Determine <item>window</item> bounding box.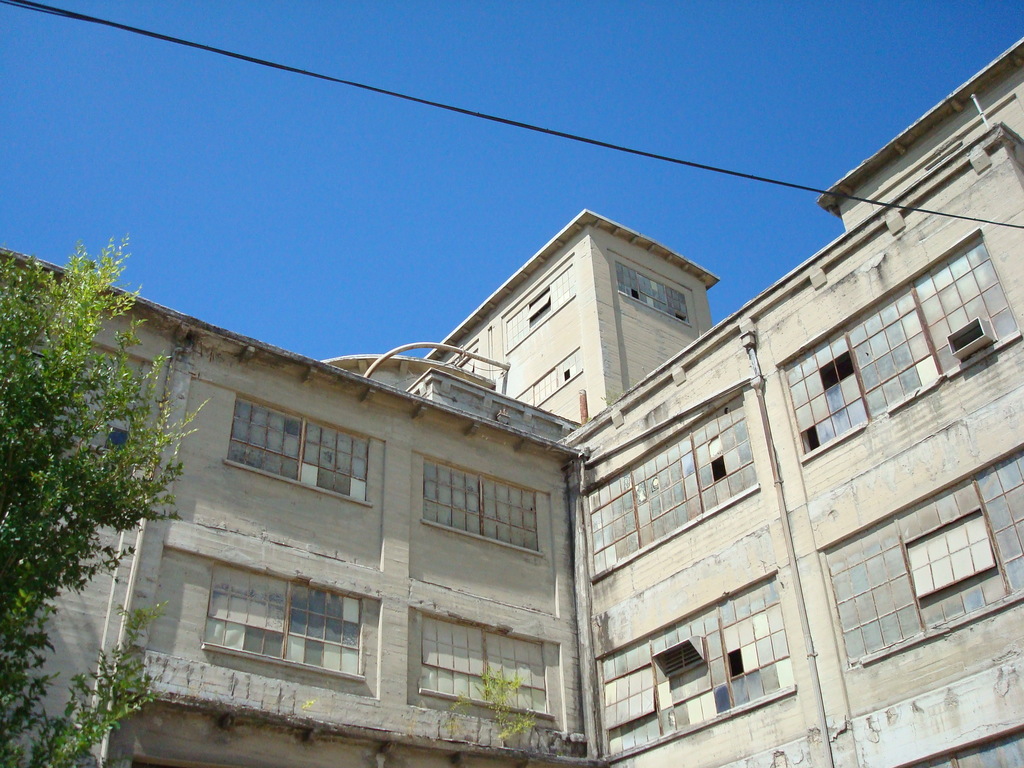
Determined: select_region(596, 572, 793, 755).
